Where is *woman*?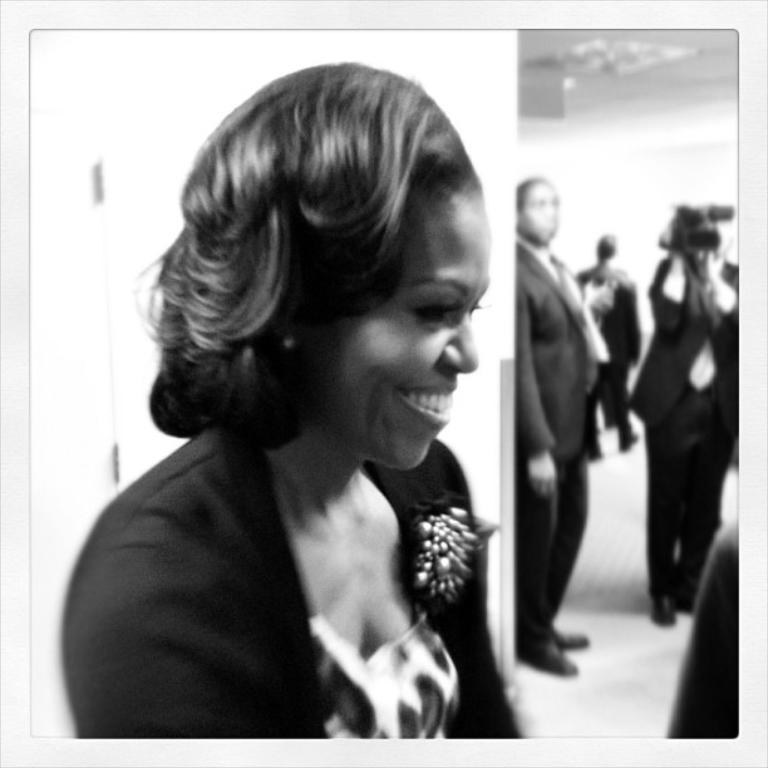
BBox(55, 60, 536, 742).
